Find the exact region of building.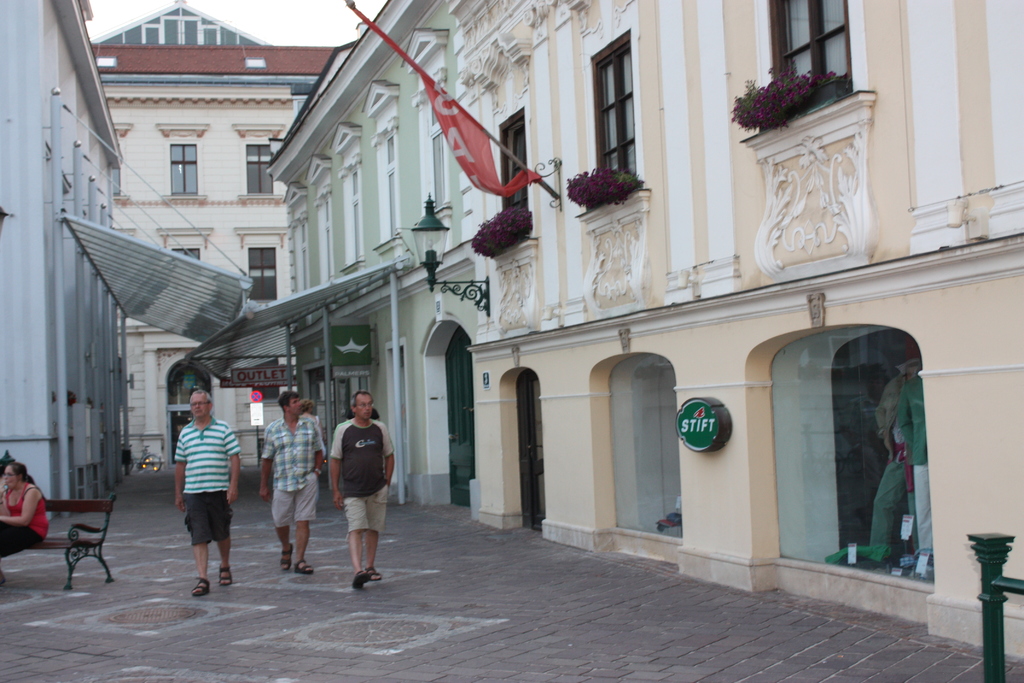
Exact region: locate(90, 2, 335, 461).
